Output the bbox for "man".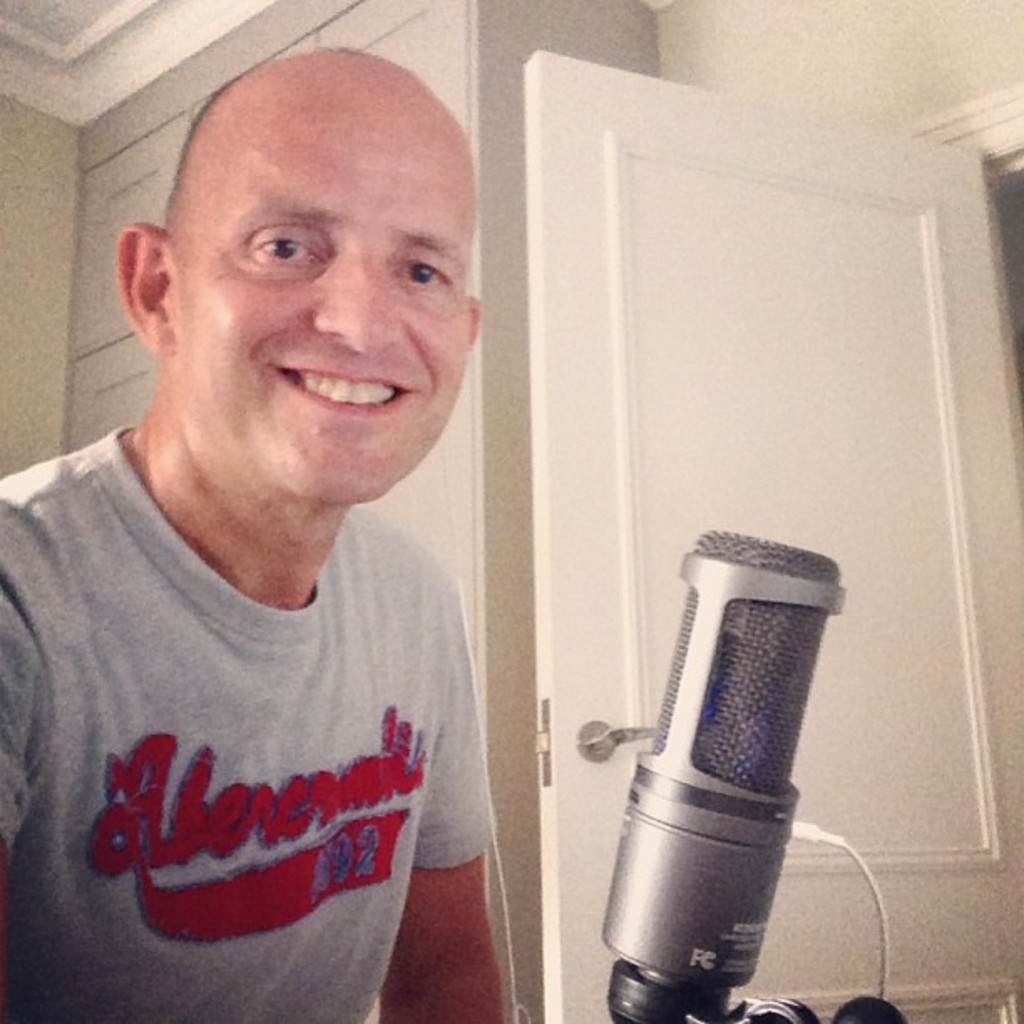
detection(3, 17, 572, 1021).
